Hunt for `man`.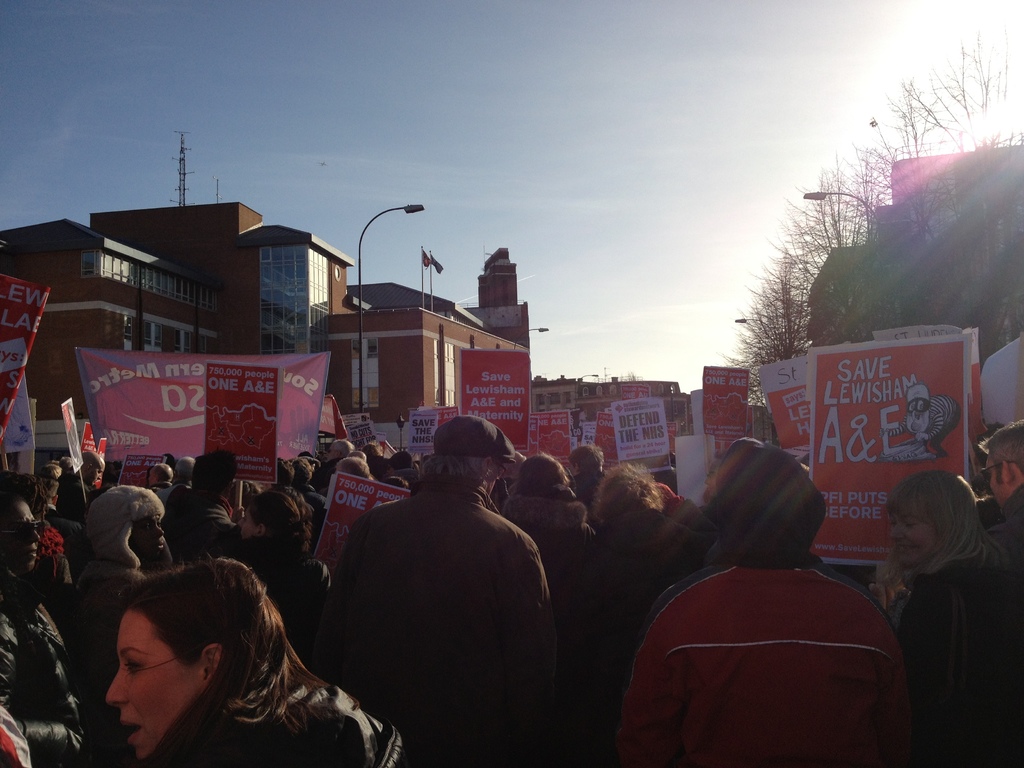
Hunted down at box=[160, 451, 237, 563].
